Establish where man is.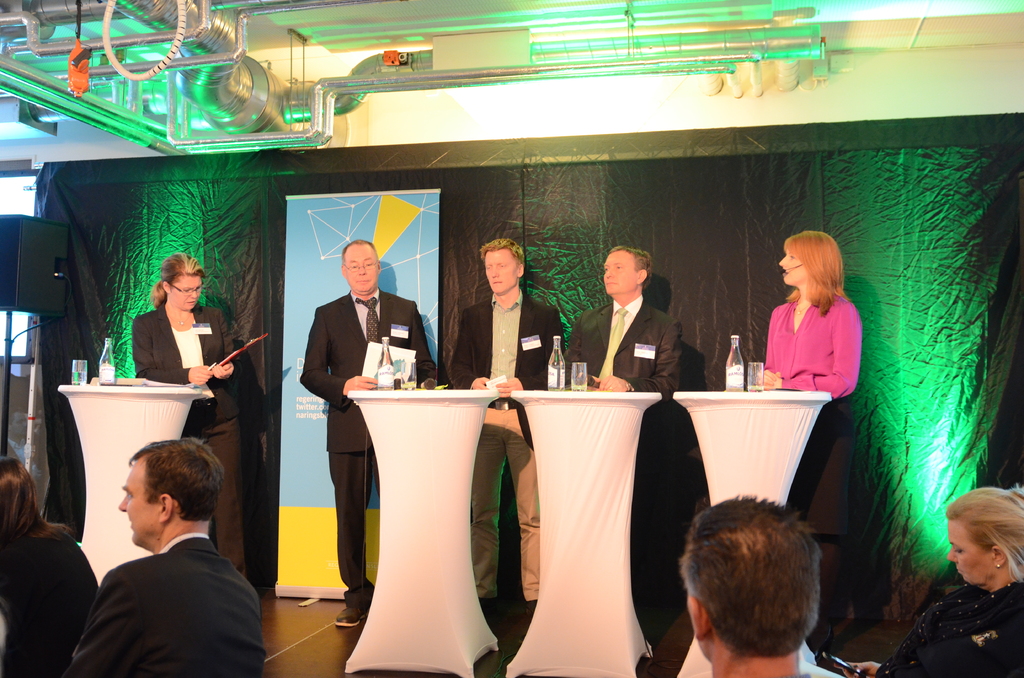
Established at [677, 494, 827, 677].
